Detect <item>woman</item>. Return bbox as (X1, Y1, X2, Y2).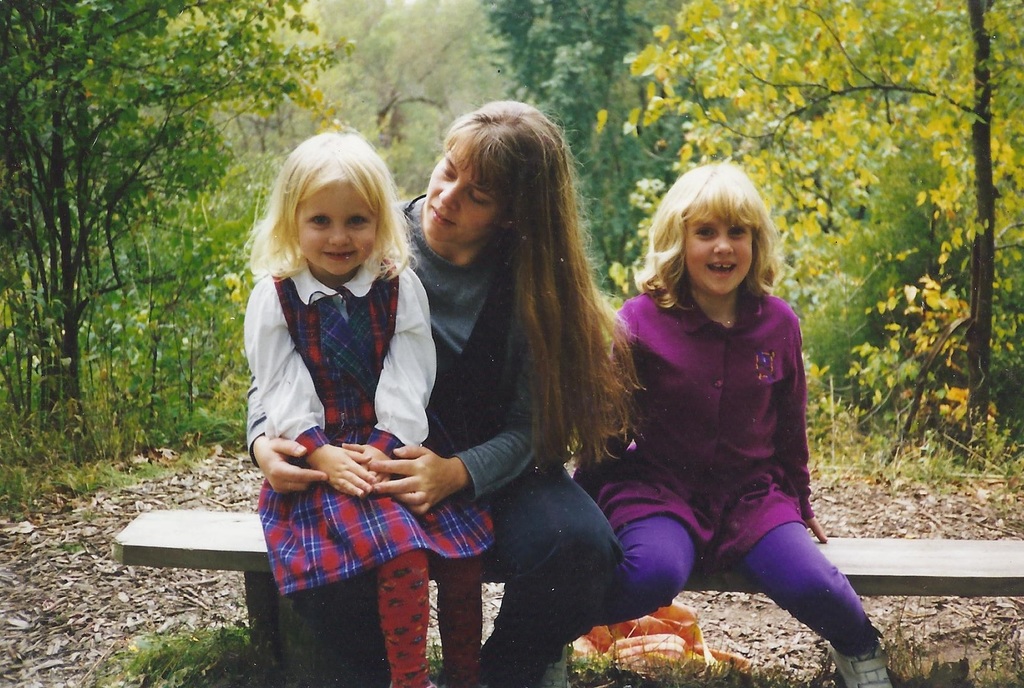
(248, 102, 651, 687).
